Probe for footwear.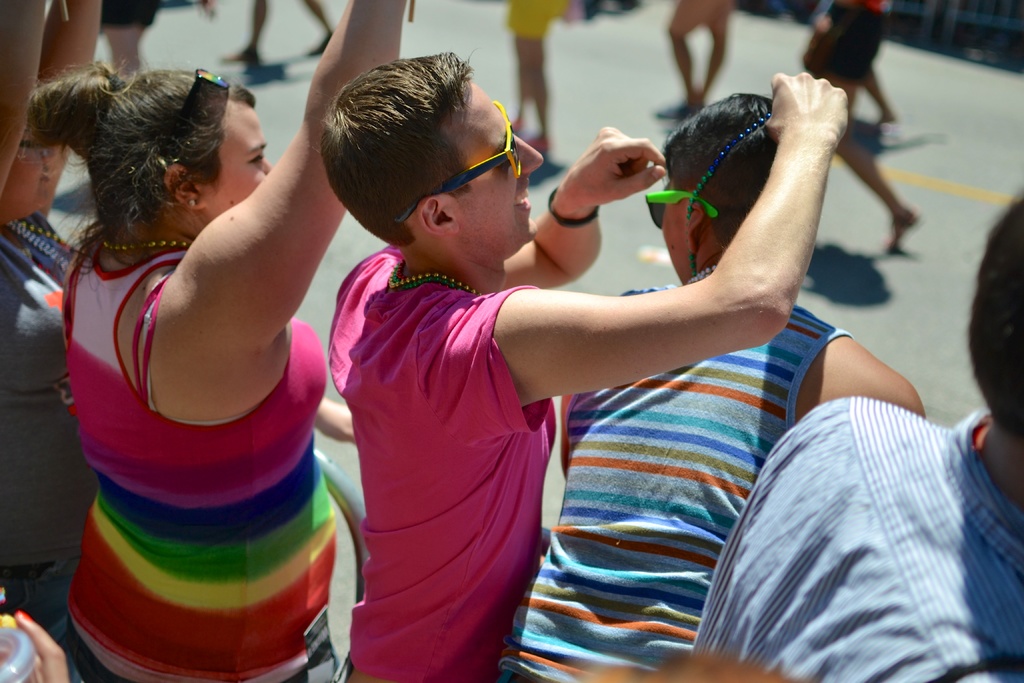
Probe result: select_region(878, 202, 927, 253).
